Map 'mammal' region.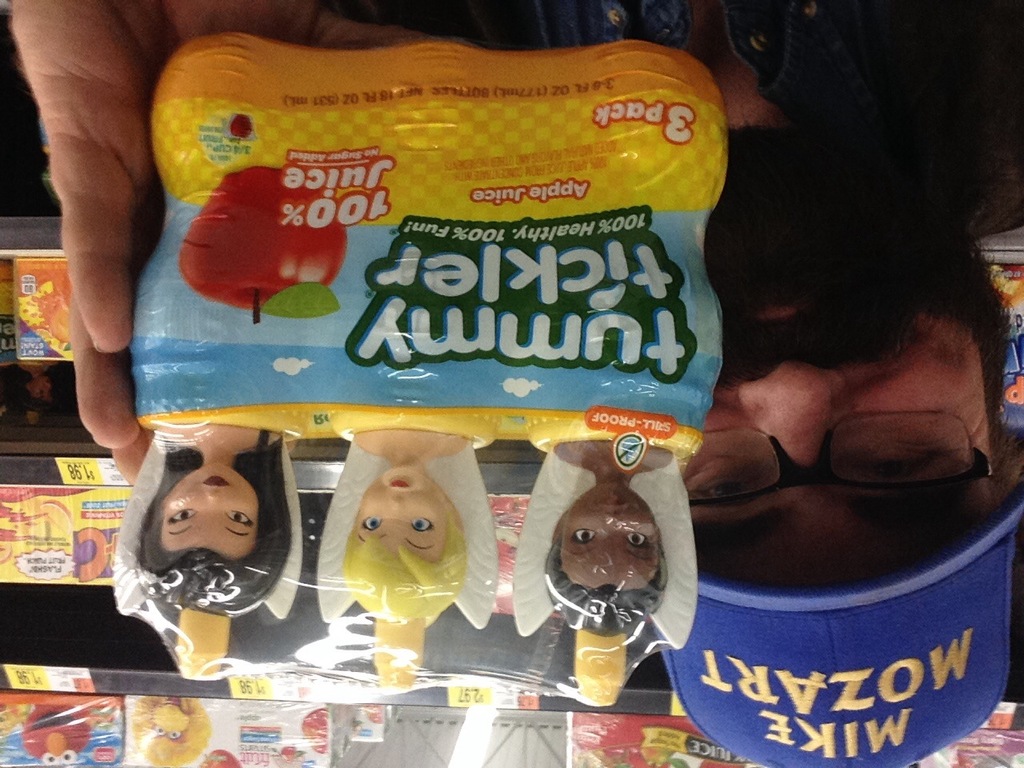
Mapped to [x1=509, y1=437, x2=701, y2=634].
